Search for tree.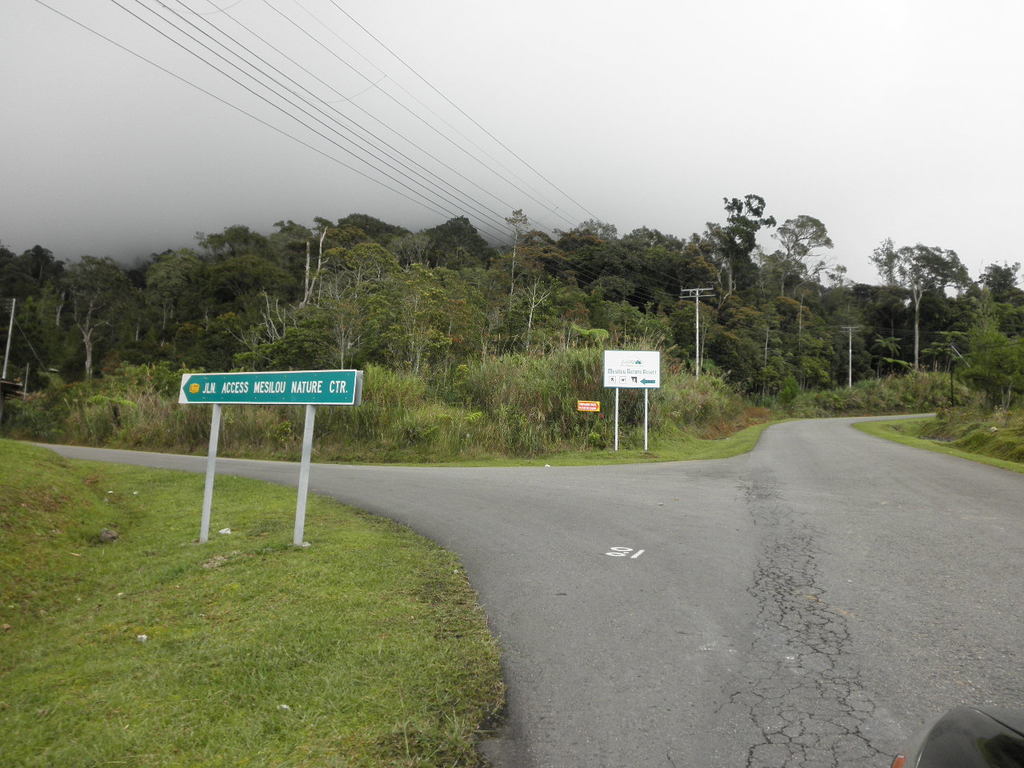
Found at [432, 216, 490, 299].
